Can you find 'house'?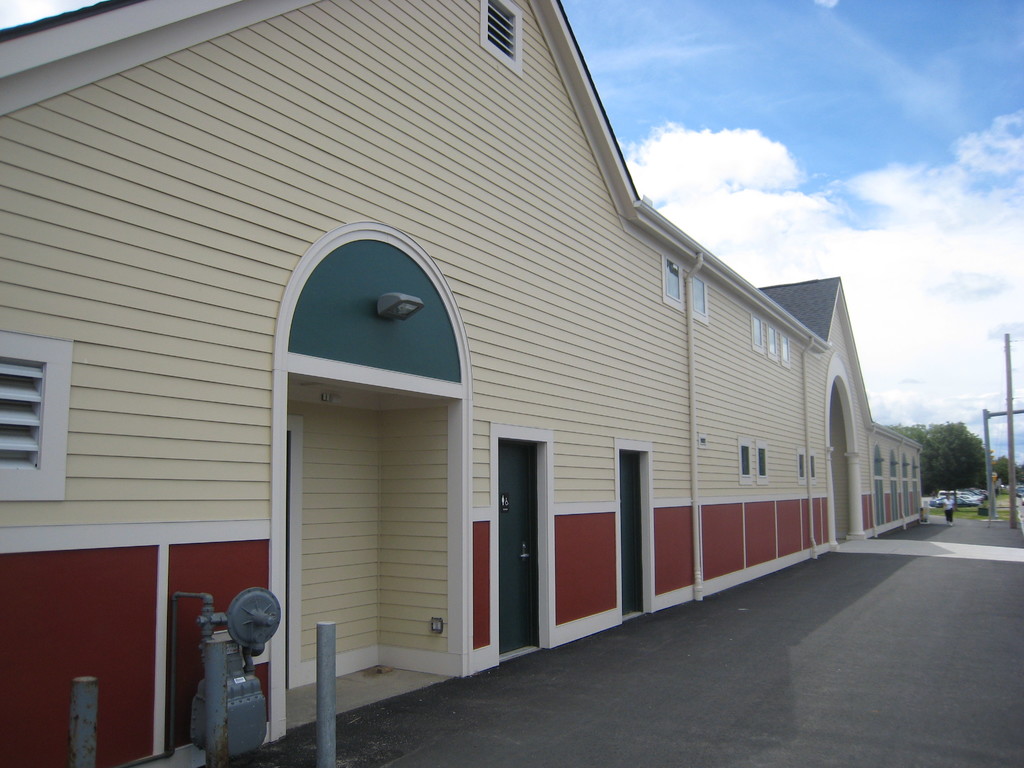
Yes, bounding box: [0, 0, 924, 767].
